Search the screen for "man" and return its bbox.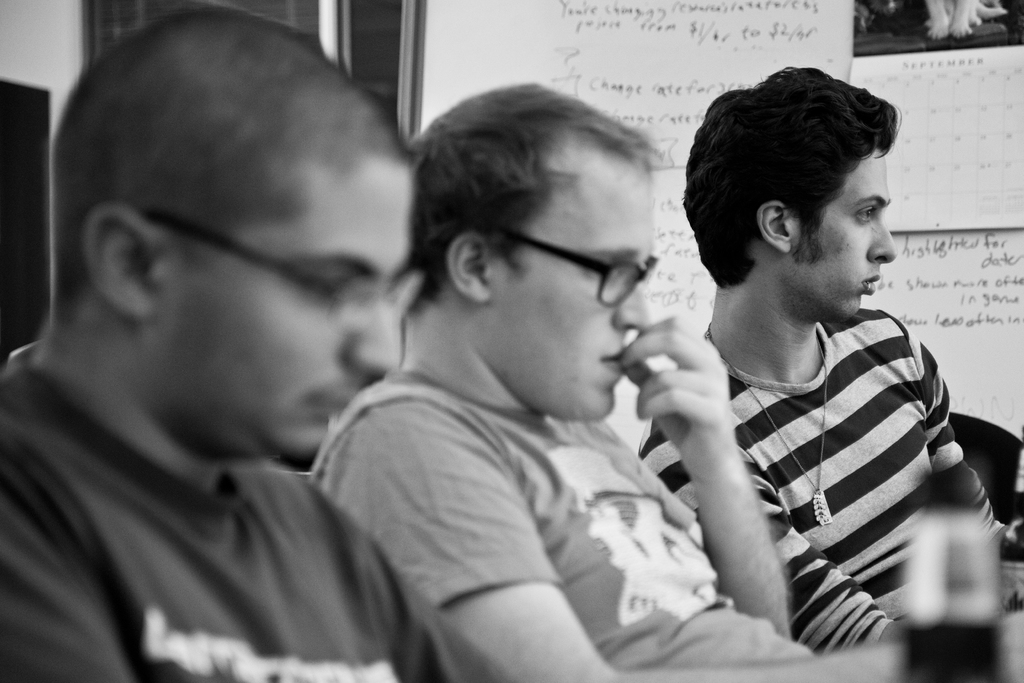
Found: crop(0, 5, 518, 682).
